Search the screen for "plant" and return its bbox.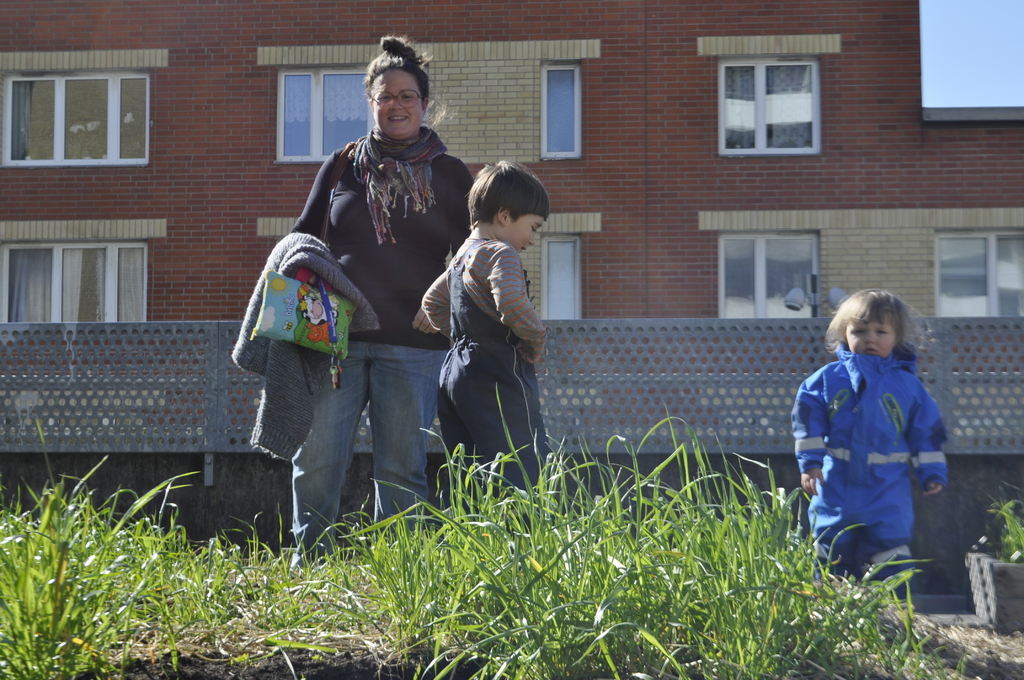
Found: [left=973, top=480, right=1023, bottom=563].
